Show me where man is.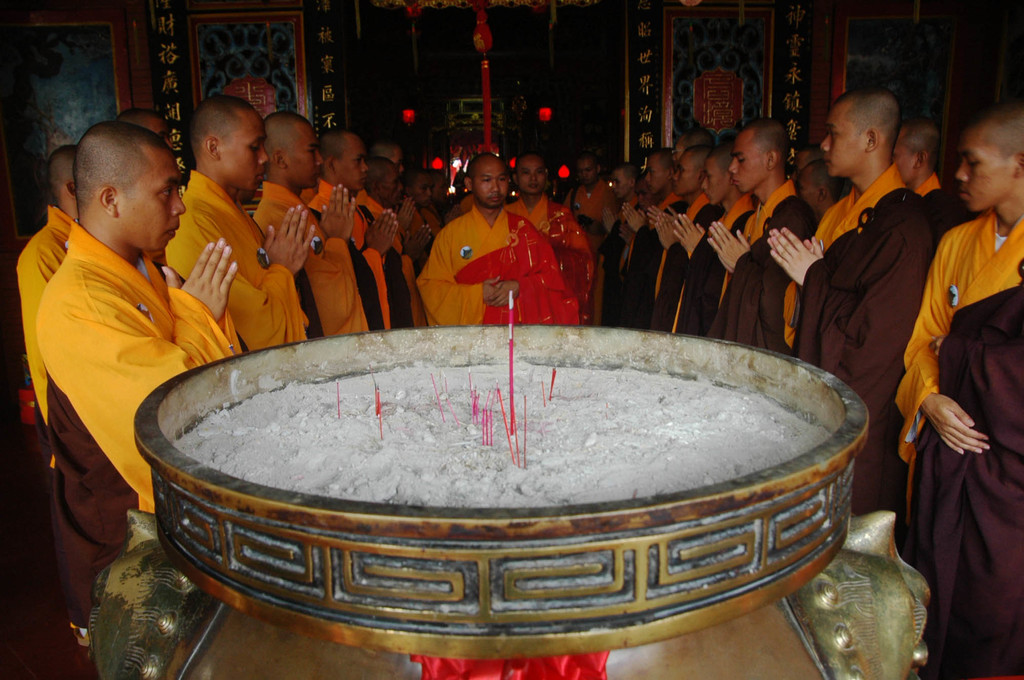
man is at x1=415 y1=151 x2=582 y2=325.
